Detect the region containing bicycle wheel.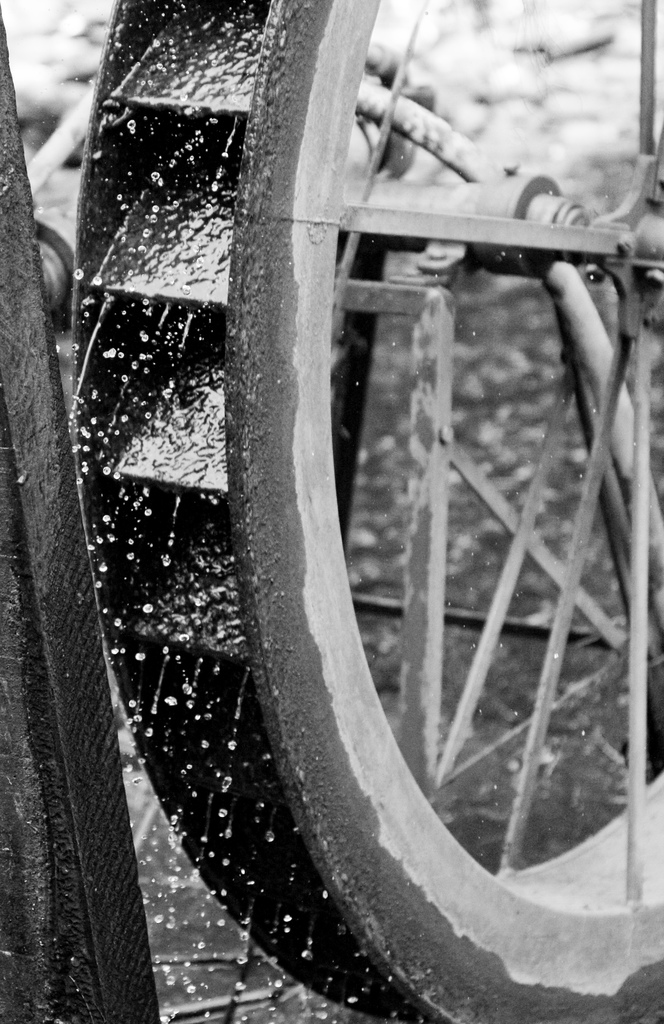
box(67, 61, 626, 1002).
